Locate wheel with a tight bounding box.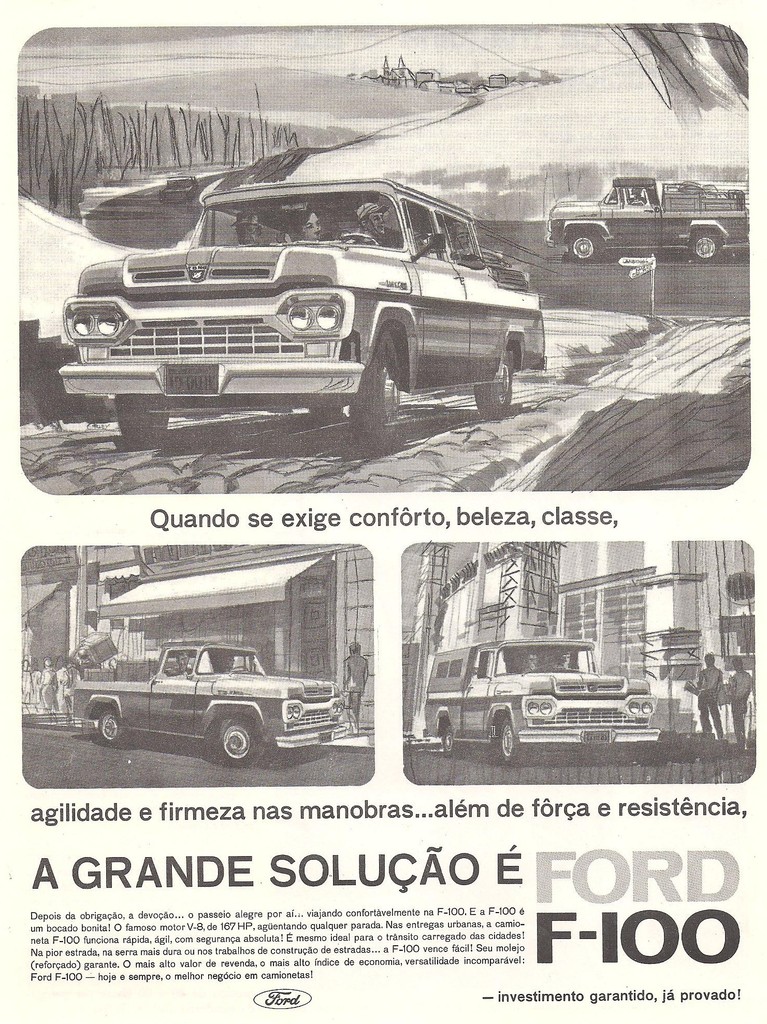
select_region(467, 357, 514, 410).
